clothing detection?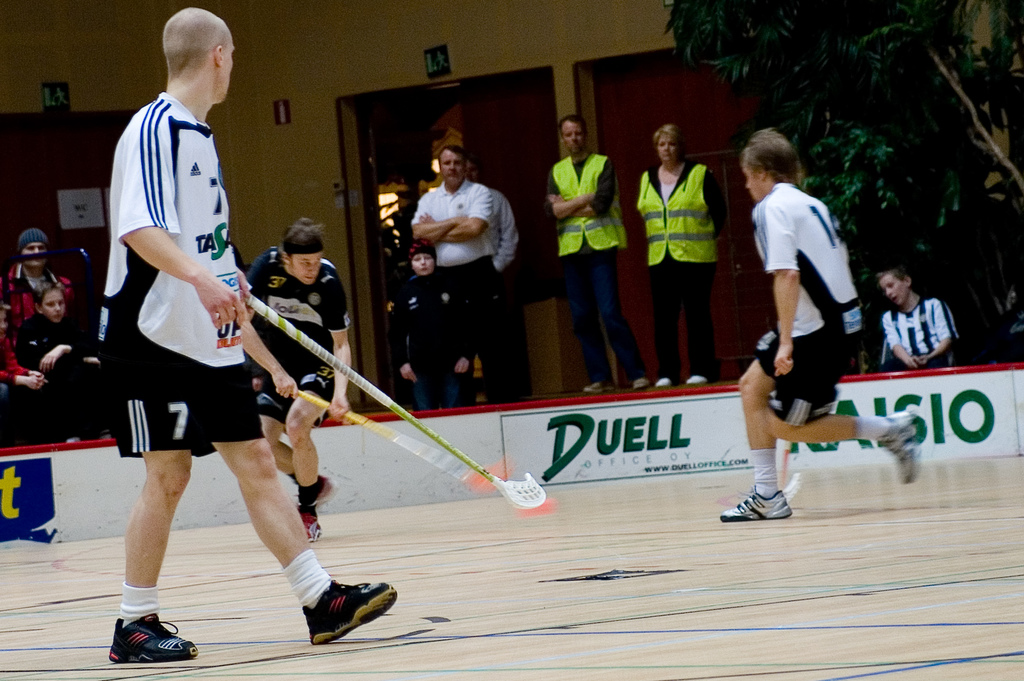
[14,313,79,440]
